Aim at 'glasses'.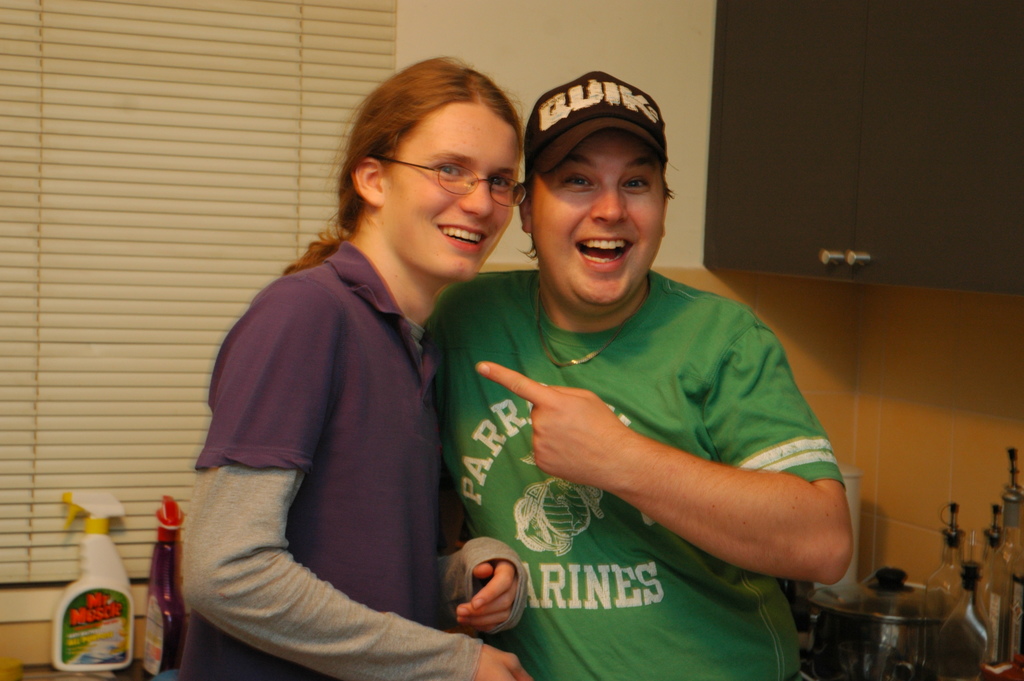
Aimed at (left=366, top=156, right=530, bottom=209).
